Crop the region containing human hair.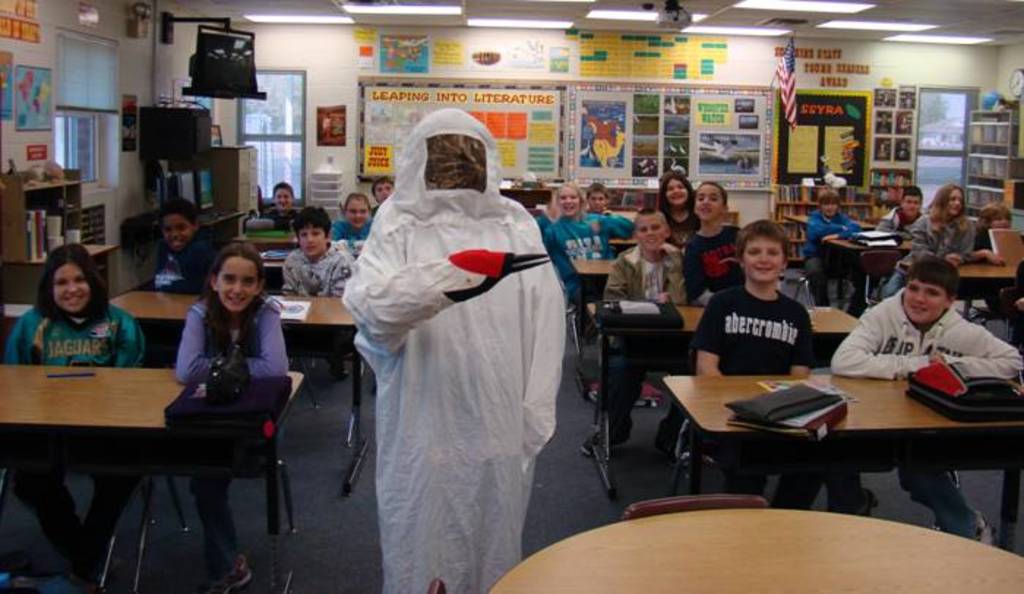
Crop region: (818, 189, 843, 209).
